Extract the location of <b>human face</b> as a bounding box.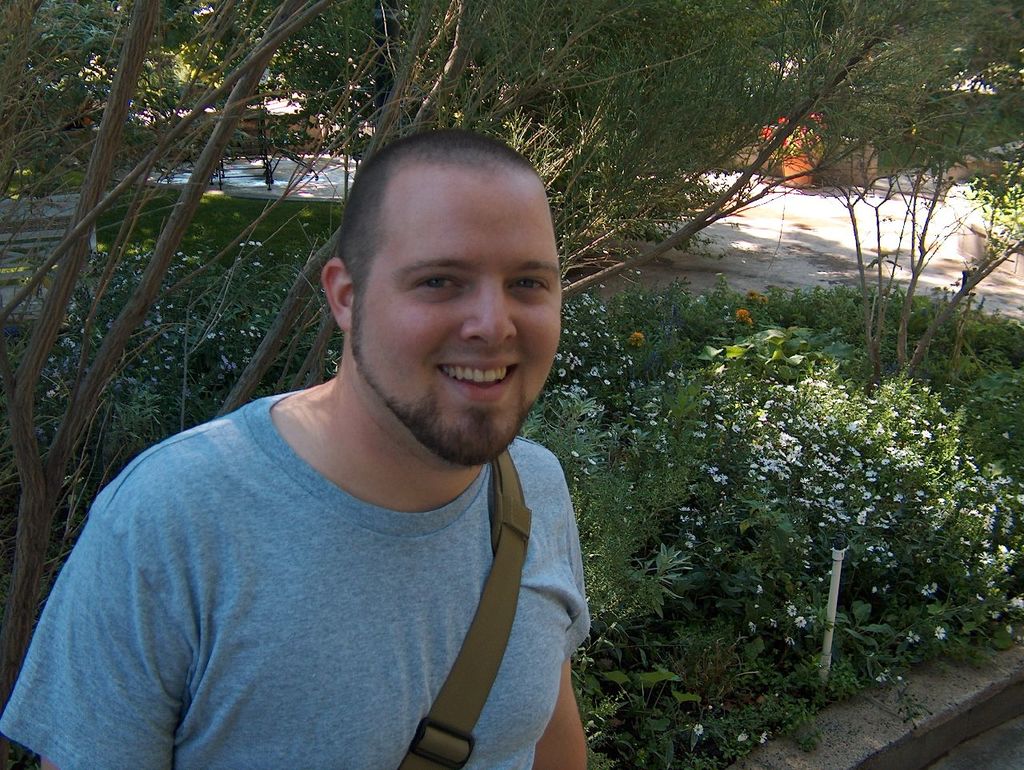
box=[346, 153, 562, 465].
